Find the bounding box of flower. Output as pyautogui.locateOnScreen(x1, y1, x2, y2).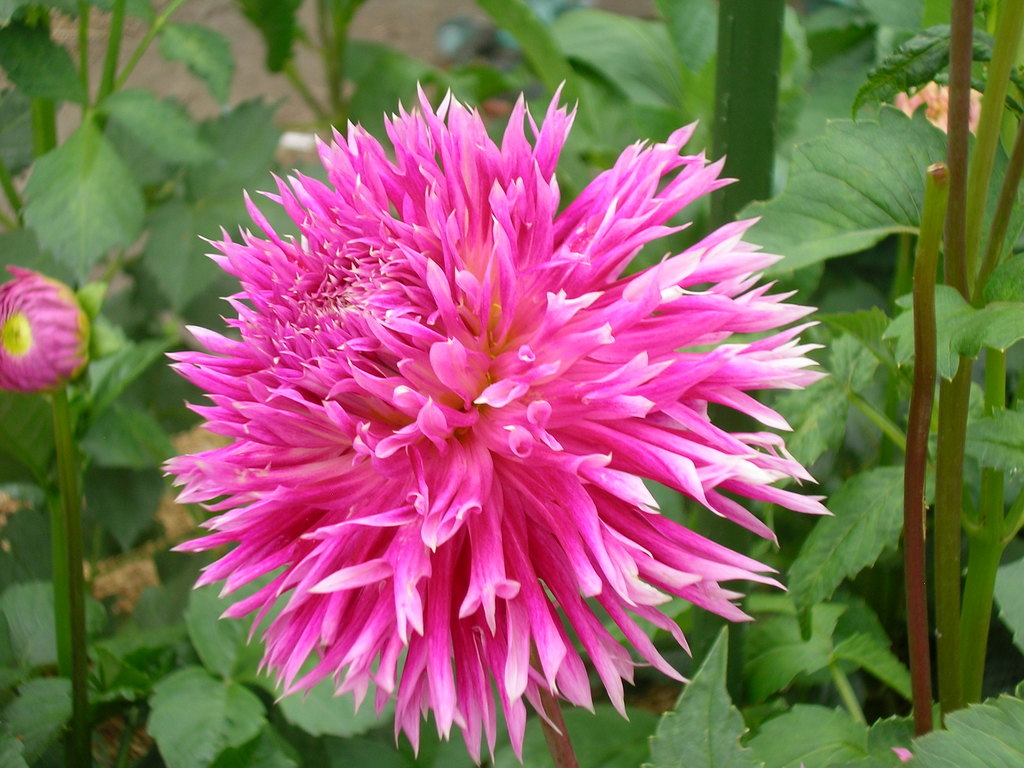
pyautogui.locateOnScreen(0, 262, 89, 398).
